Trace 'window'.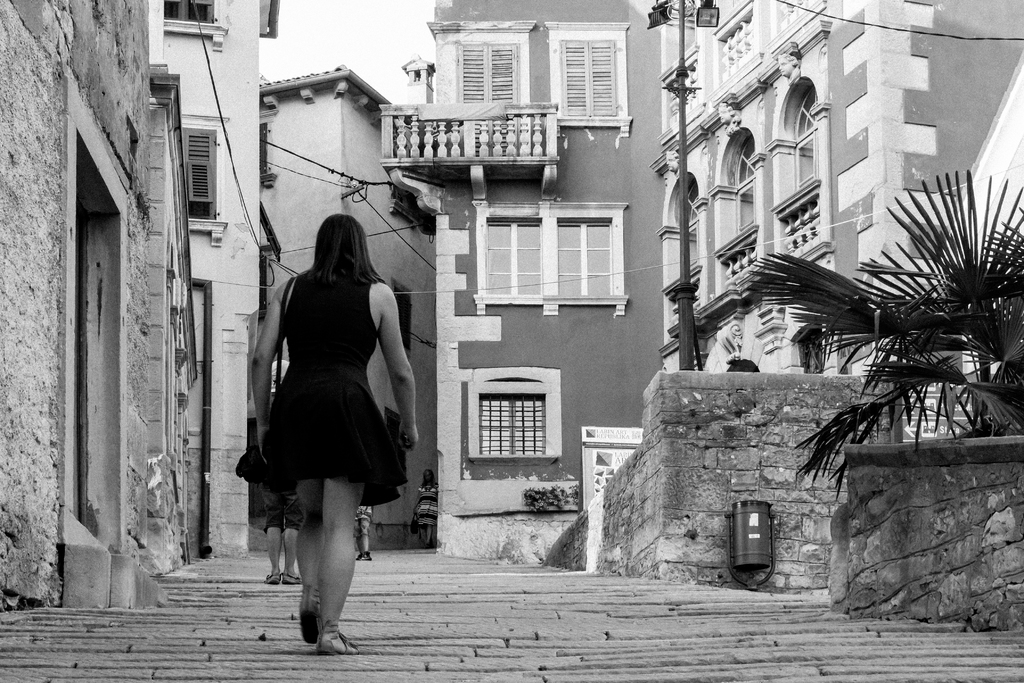
Traced to 543/201/634/317.
